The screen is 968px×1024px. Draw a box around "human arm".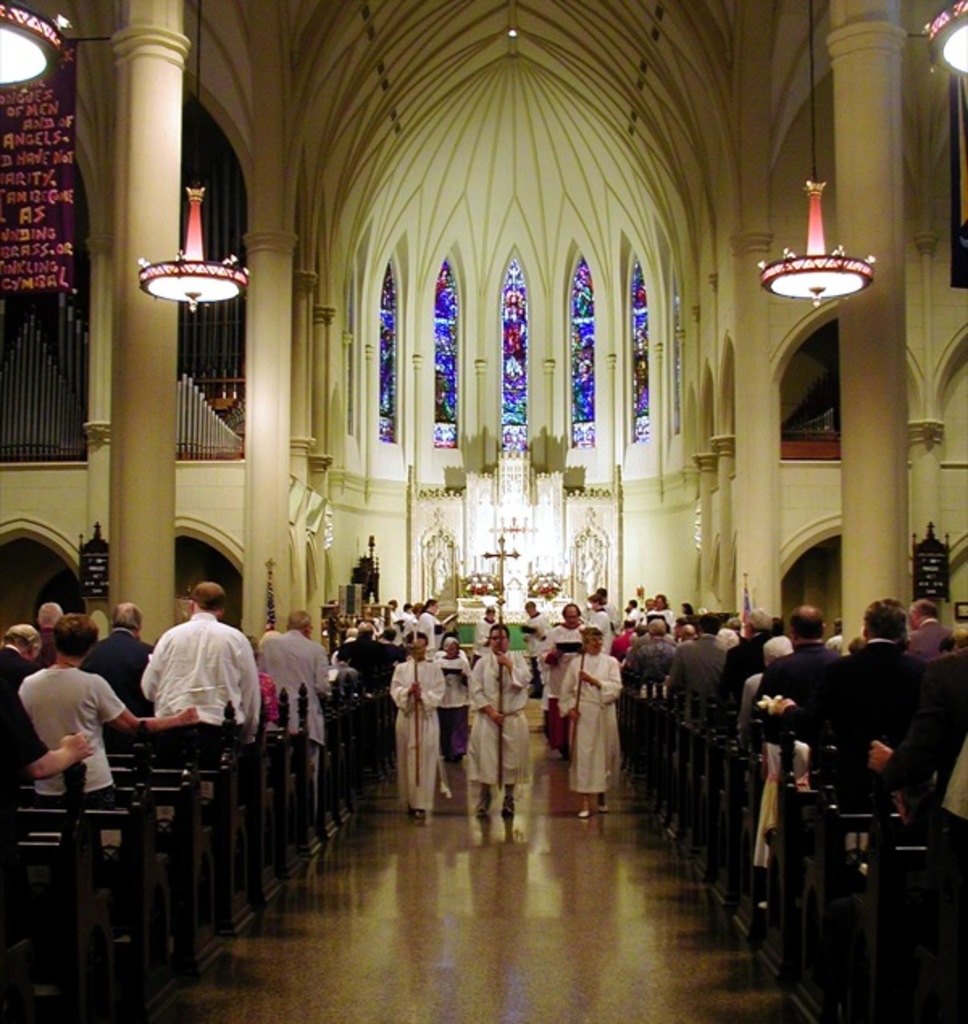
136/632/169/703.
